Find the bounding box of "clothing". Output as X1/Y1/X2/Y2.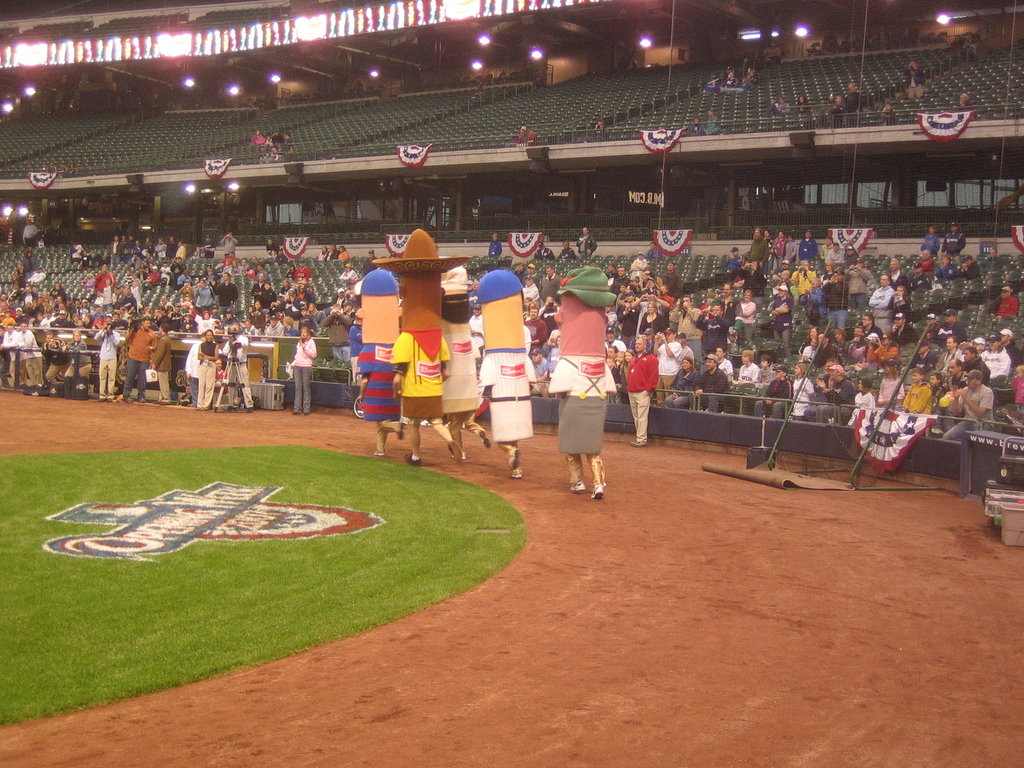
289/340/317/412.
